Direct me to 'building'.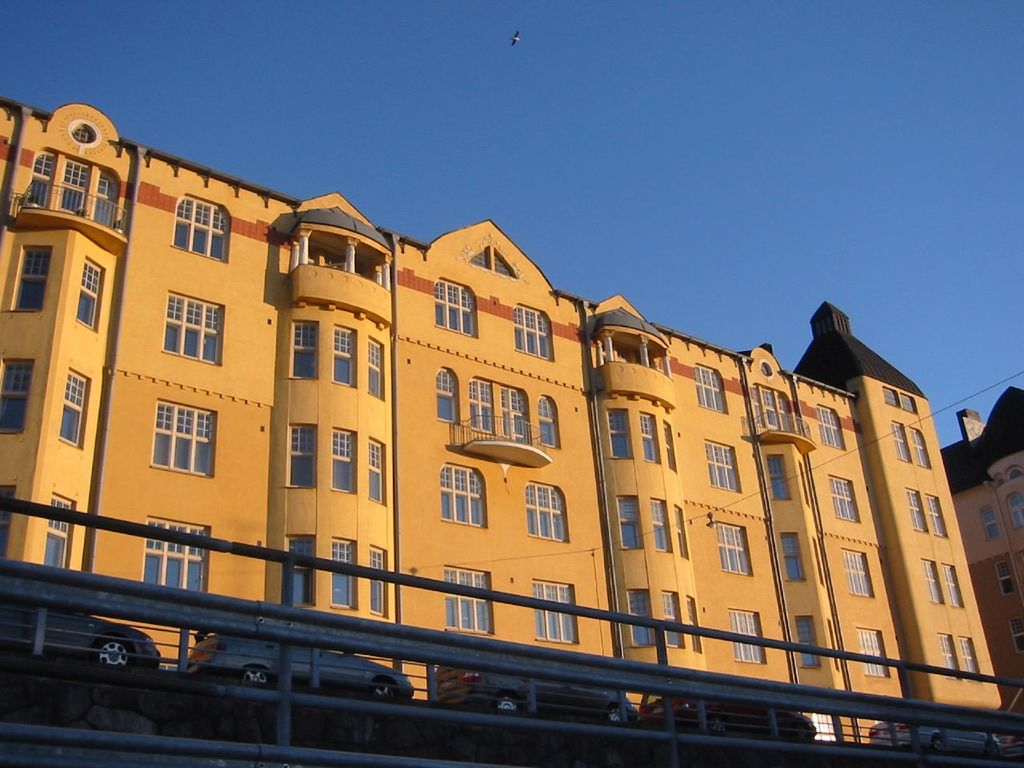
Direction: <region>0, 83, 1023, 767</region>.
